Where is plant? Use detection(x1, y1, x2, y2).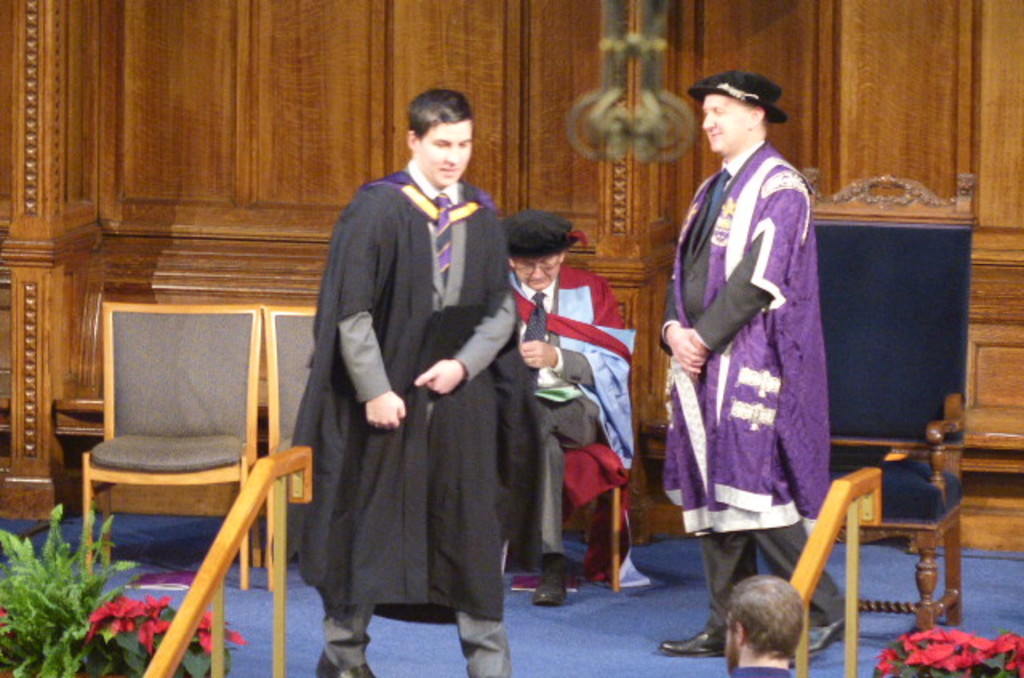
detection(0, 499, 253, 676).
